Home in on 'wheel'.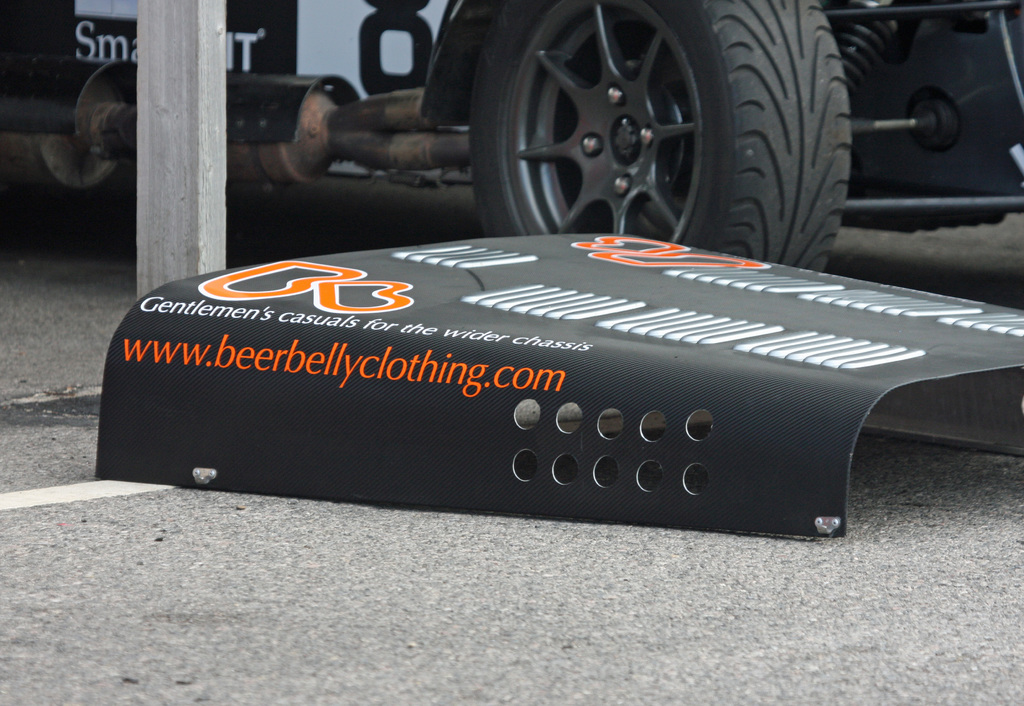
Homed in at Rect(474, 0, 854, 284).
